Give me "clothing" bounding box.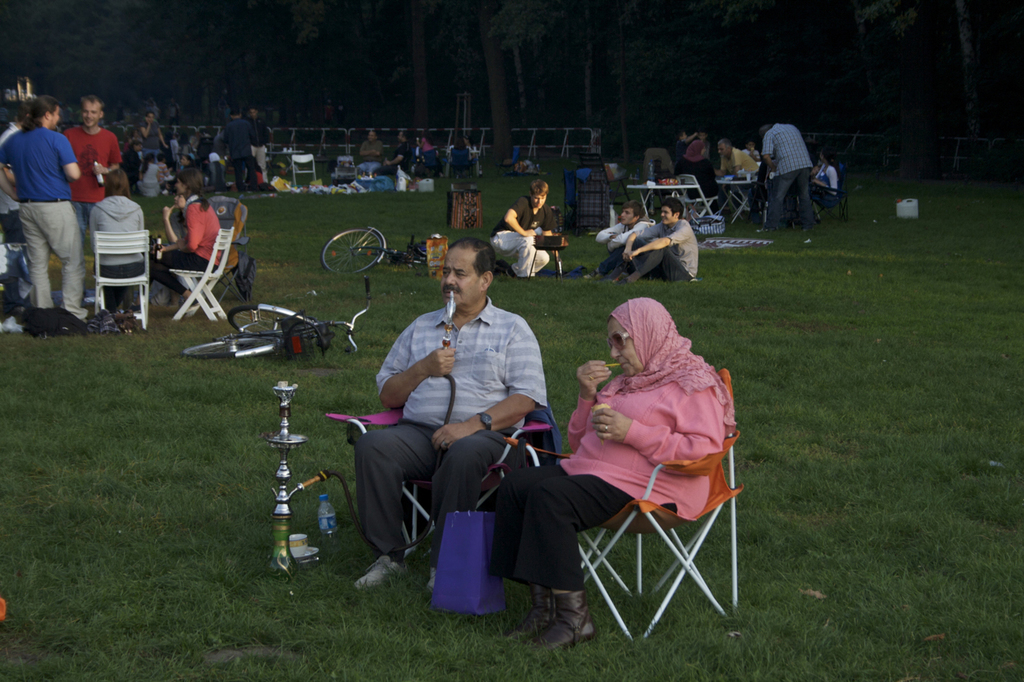
594:217:639:283.
